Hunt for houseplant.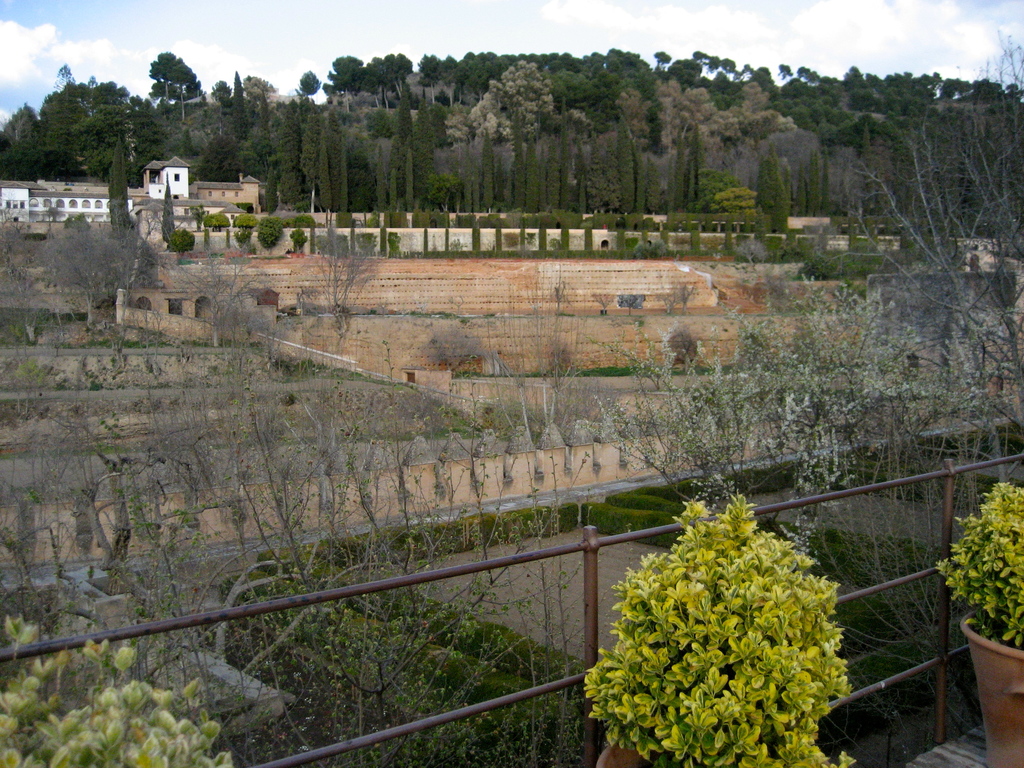
Hunted down at x1=582 y1=486 x2=857 y2=767.
